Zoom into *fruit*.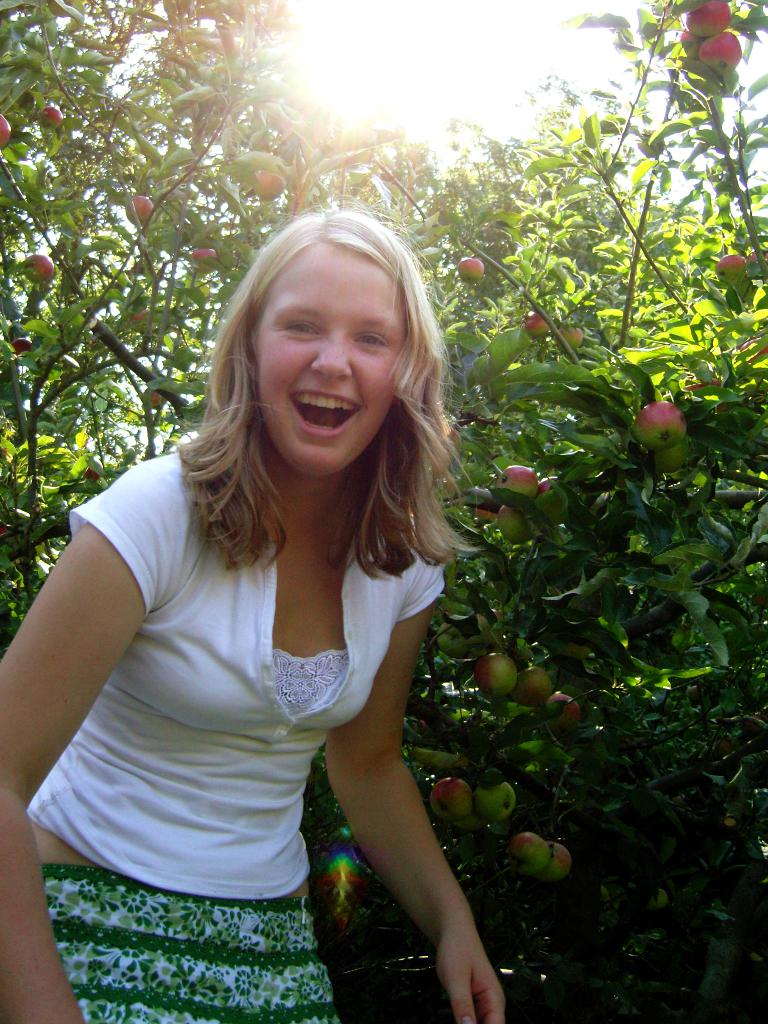
Zoom target: left=129, top=309, right=150, bottom=328.
